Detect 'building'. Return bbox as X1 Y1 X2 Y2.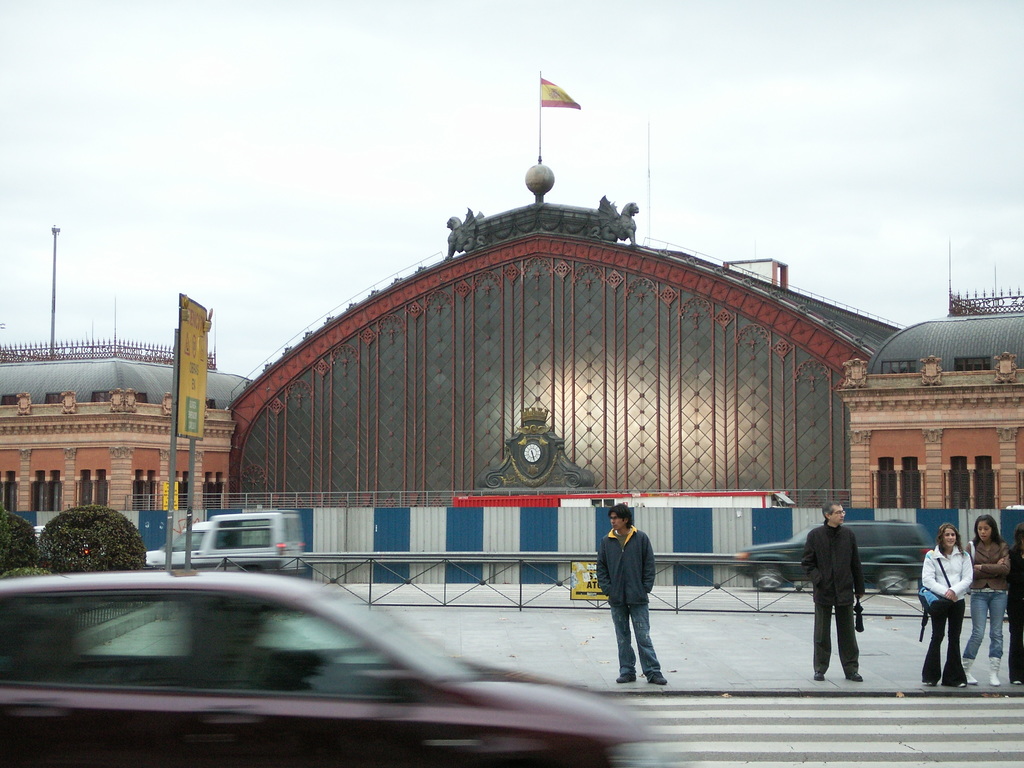
218 152 902 500.
